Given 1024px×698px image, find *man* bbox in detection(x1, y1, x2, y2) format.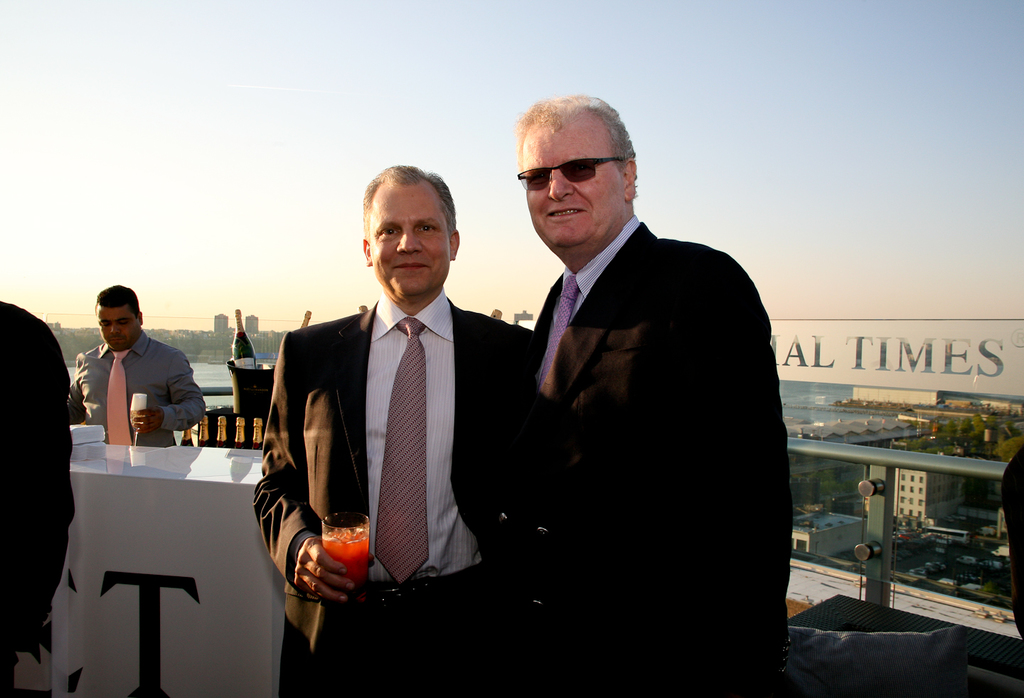
detection(66, 282, 207, 445).
